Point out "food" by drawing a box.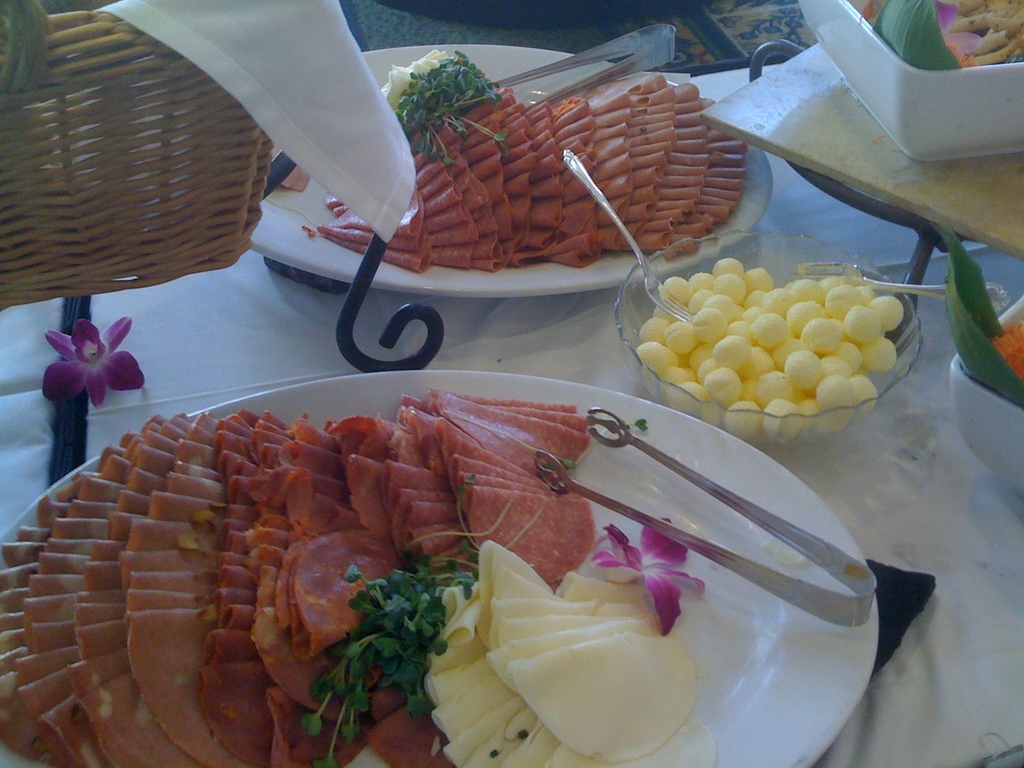
(763, 534, 806, 567).
